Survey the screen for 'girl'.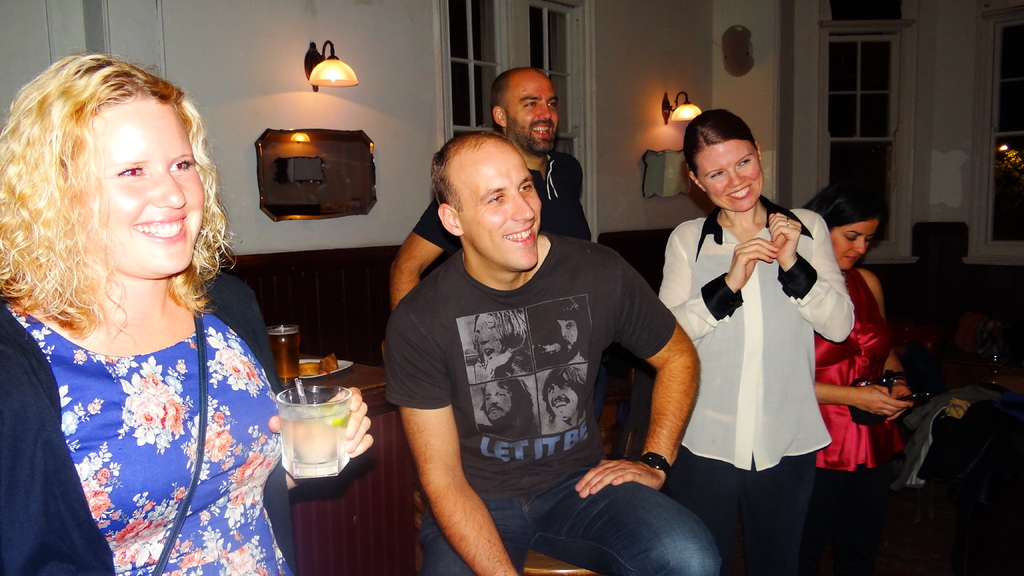
Survey found: 811/179/916/575.
